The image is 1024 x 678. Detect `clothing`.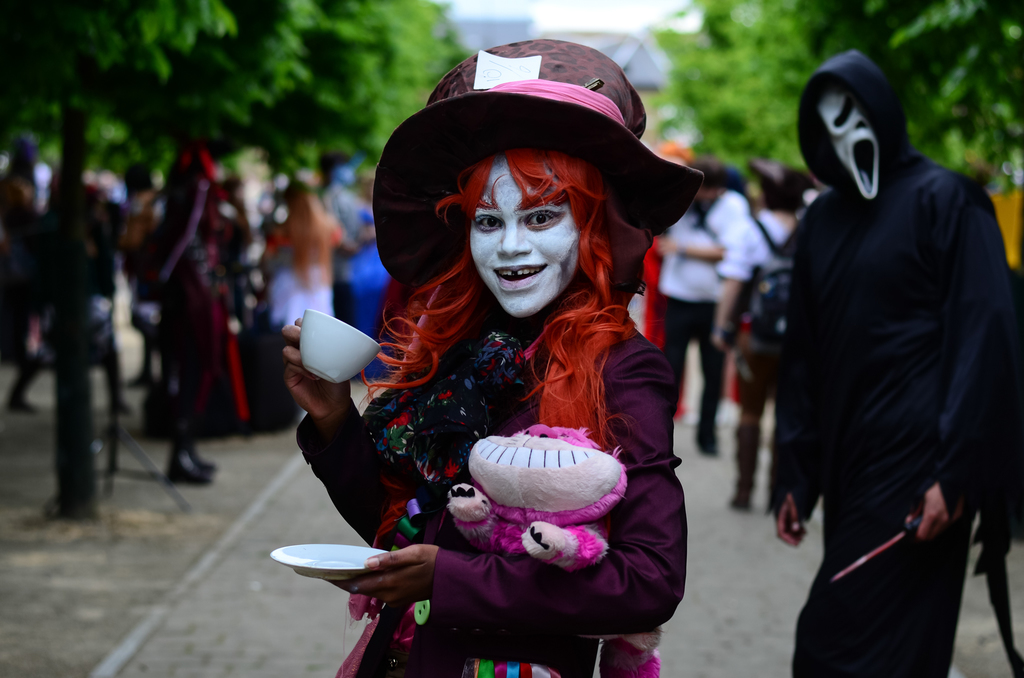
Detection: x1=300 y1=299 x2=690 y2=677.
